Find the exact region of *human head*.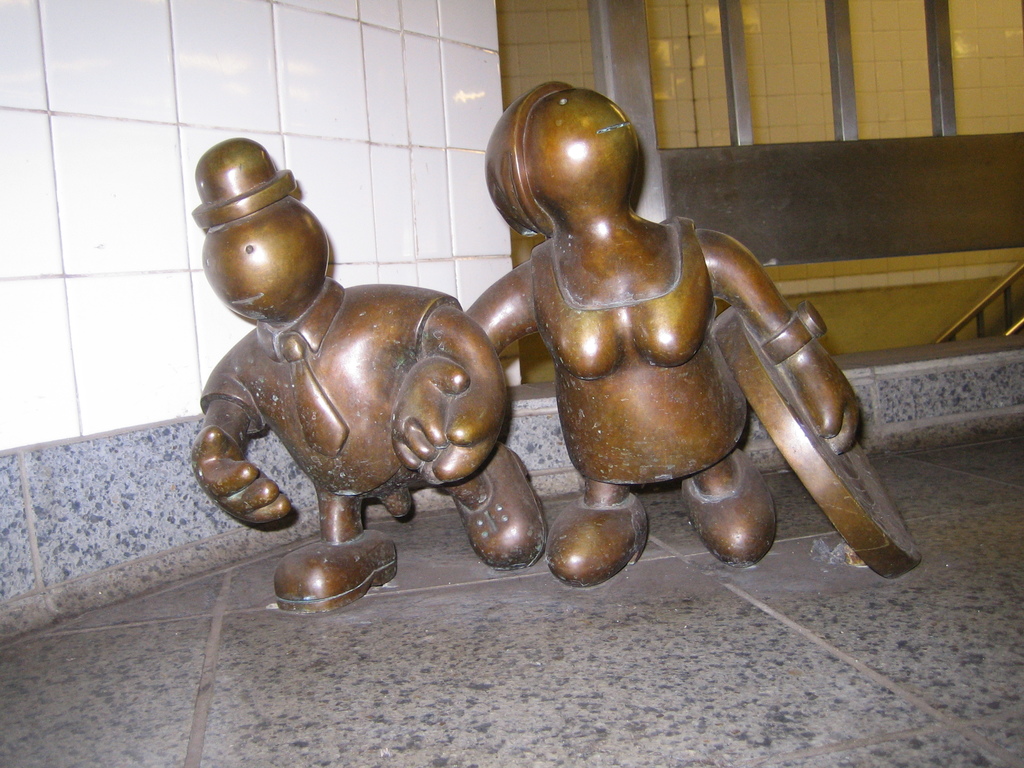
Exact region: bbox(480, 88, 640, 225).
